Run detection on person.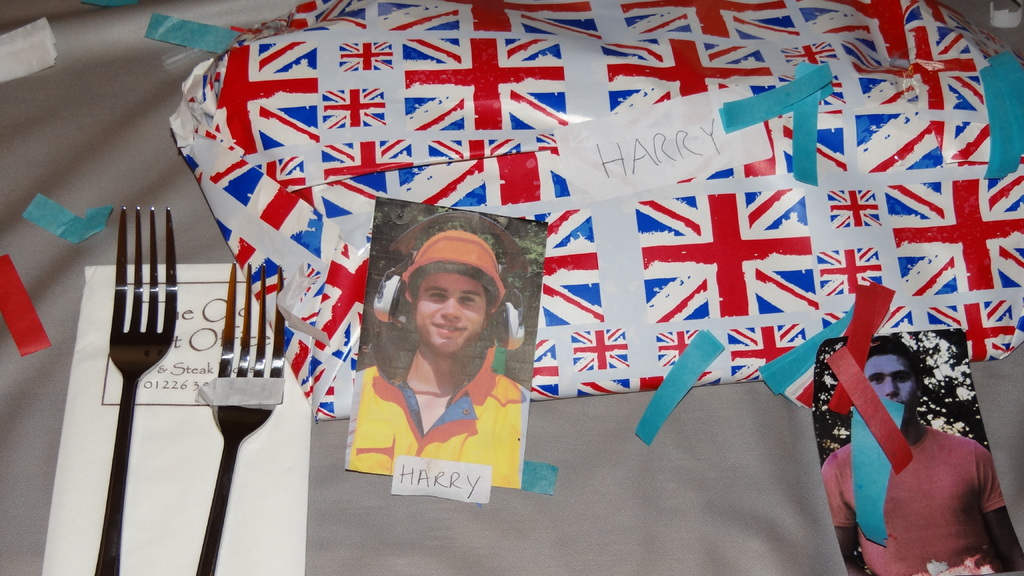
Result: BBox(349, 214, 532, 490).
